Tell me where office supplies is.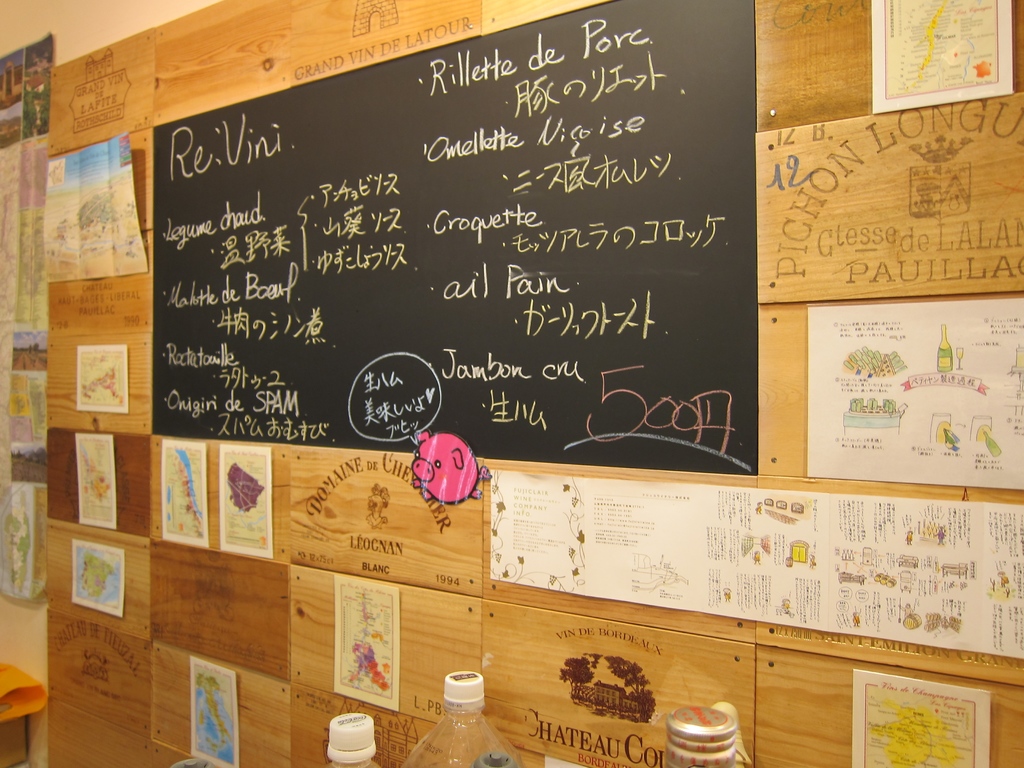
office supplies is at [x1=808, y1=306, x2=1023, y2=494].
